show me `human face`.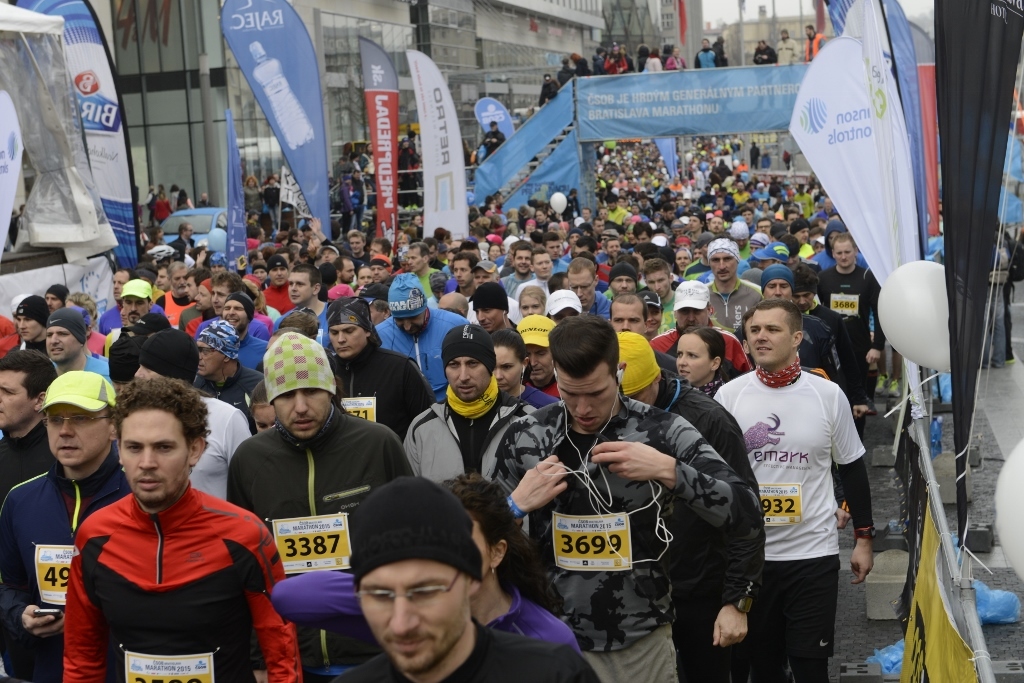
`human face` is here: [left=355, top=560, right=469, bottom=675].
